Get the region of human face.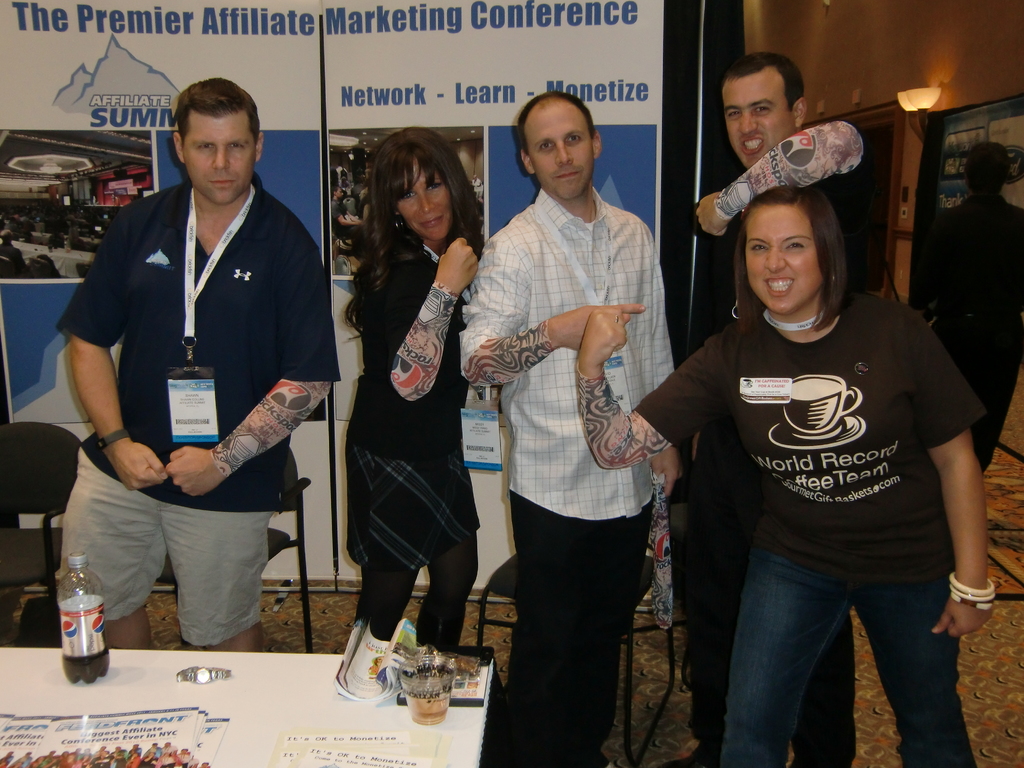
locate(724, 70, 799, 169).
